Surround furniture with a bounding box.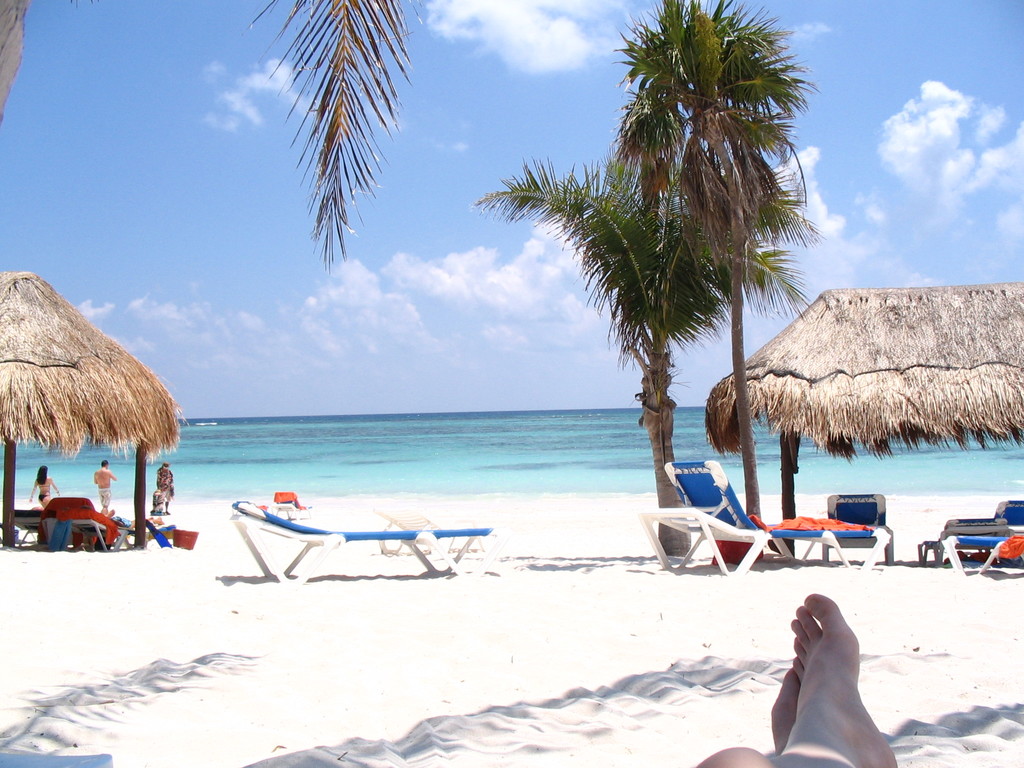
BBox(635, 458, 831, 577).
